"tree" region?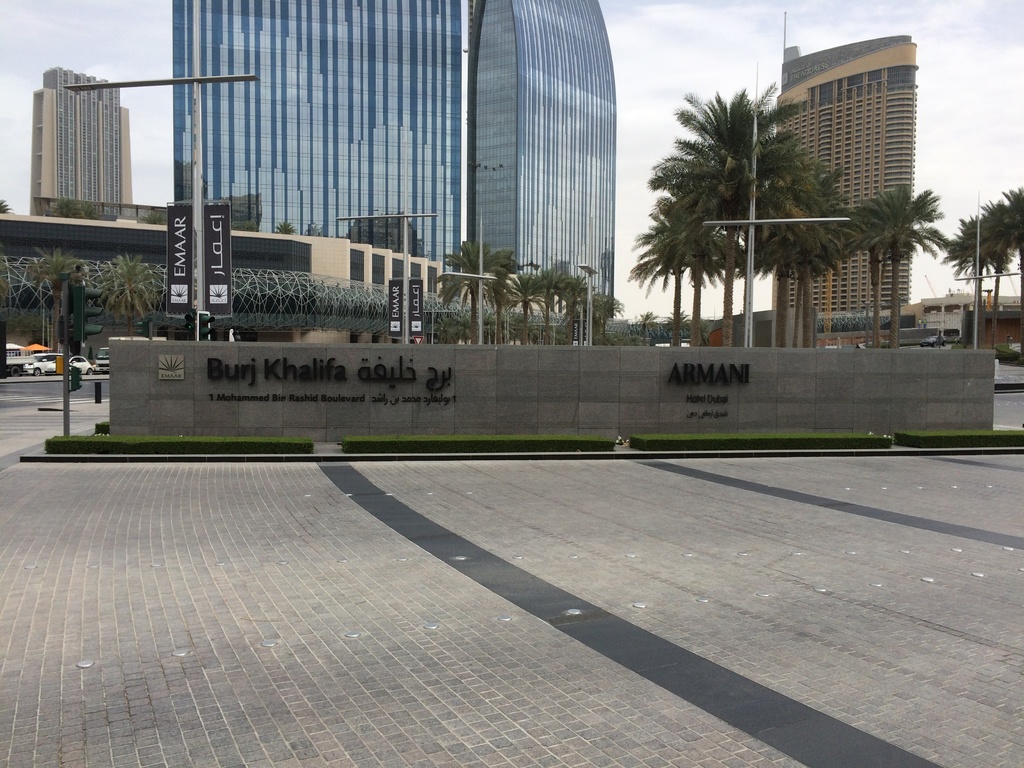
95, 252, 159, 341
